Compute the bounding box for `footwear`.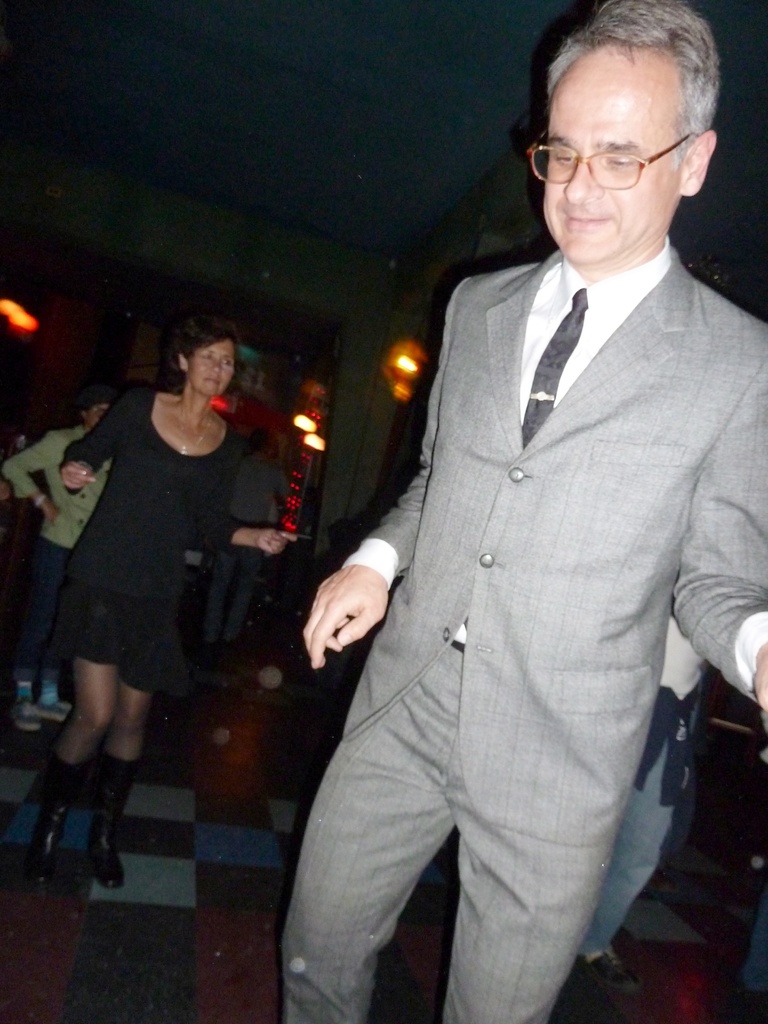
bbox=(38, 819, 93, 898).
